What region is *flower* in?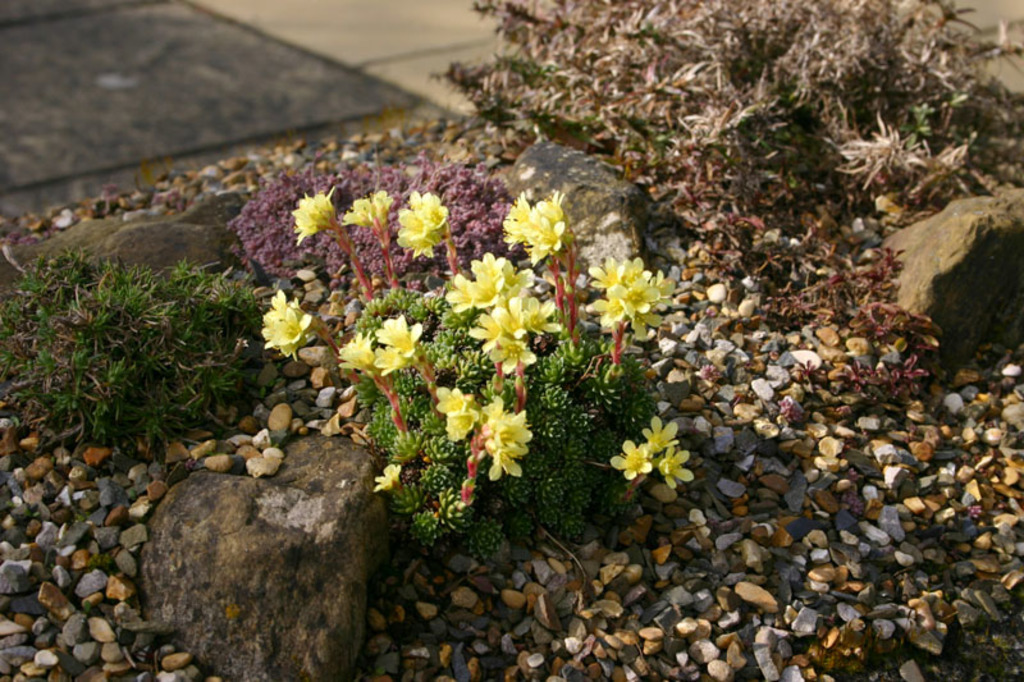
box(475, 310, 507, 351).
